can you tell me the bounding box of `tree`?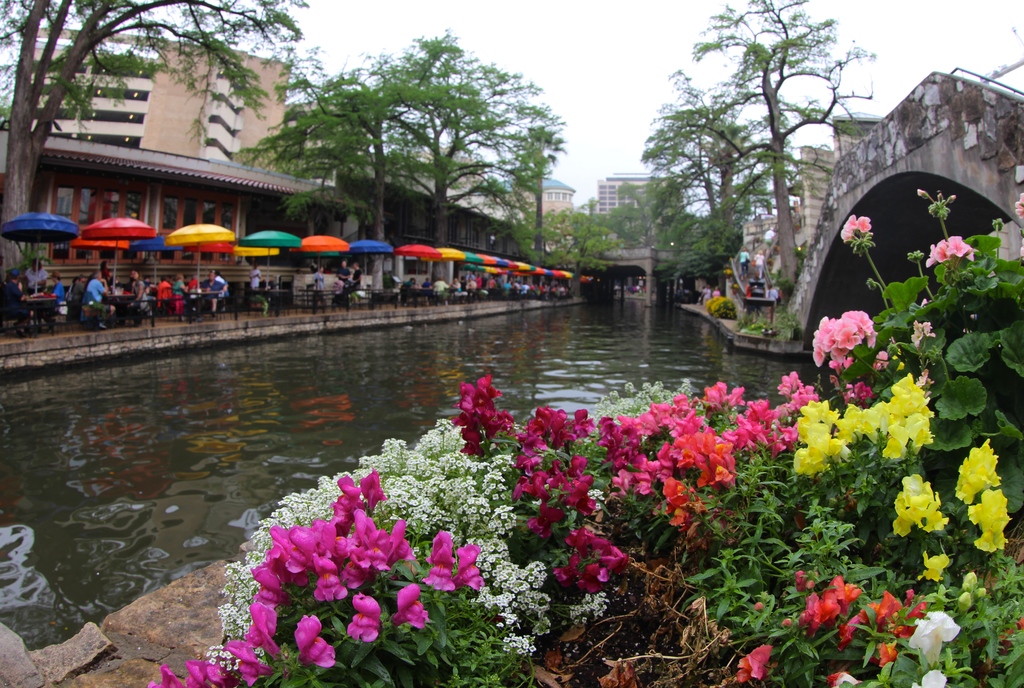
[0, 0, 323, 277].
